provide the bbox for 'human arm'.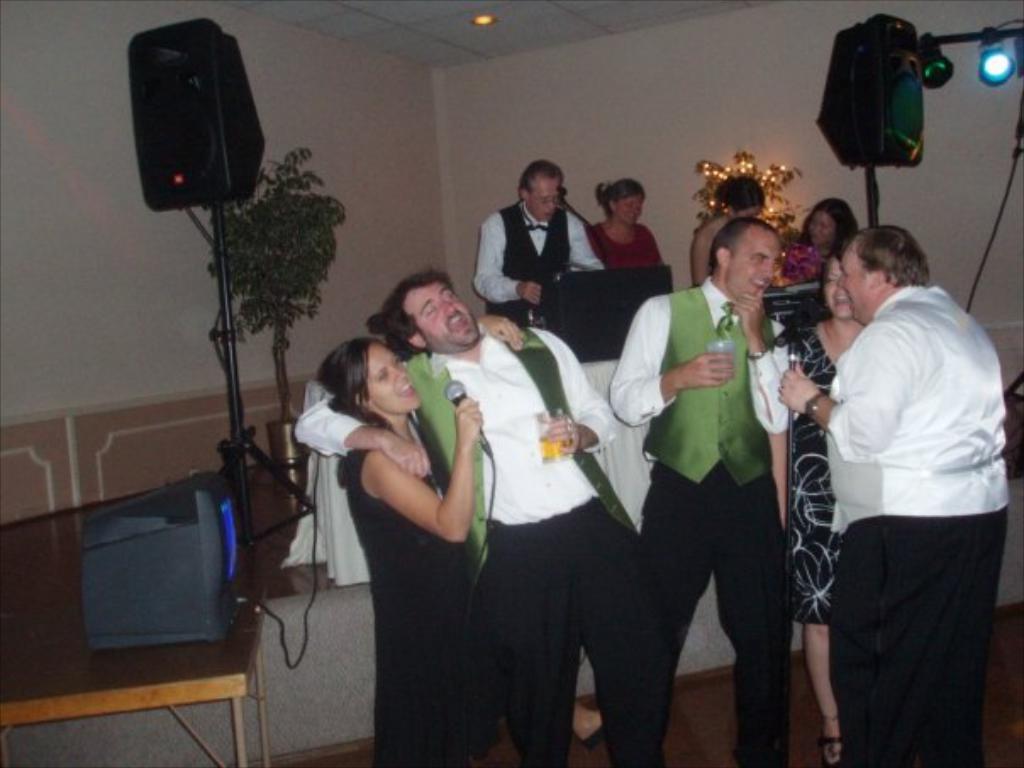
(295,388,431,483).
